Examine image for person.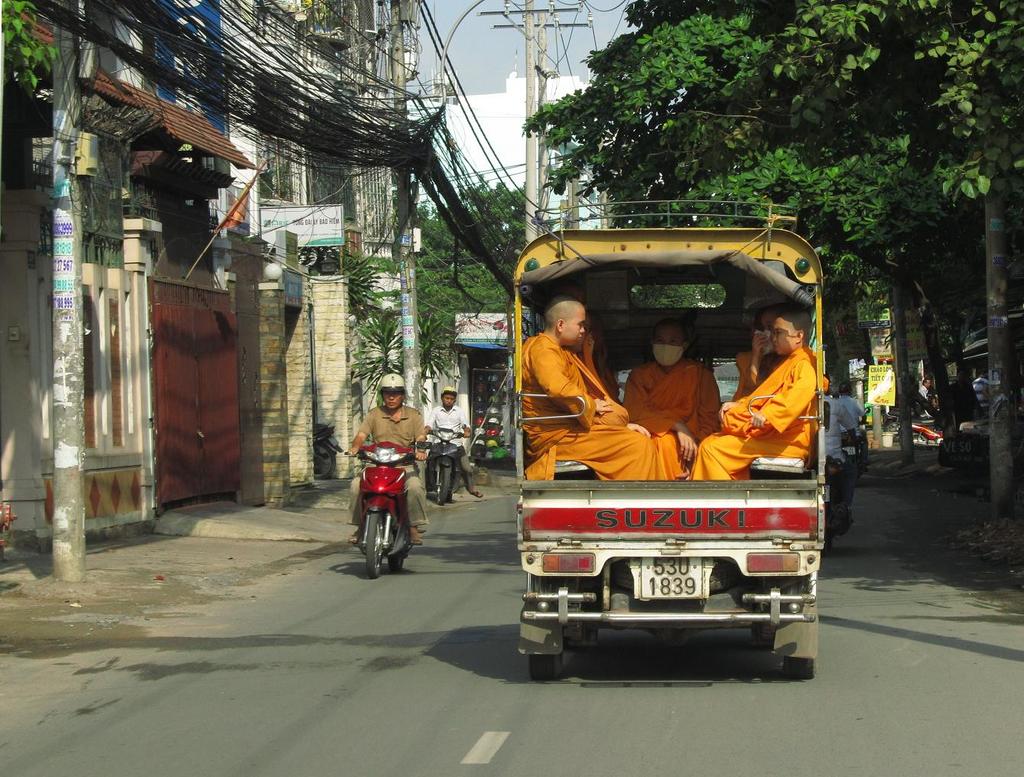
Examination result: x1=731, y1=301, x2=831, y2=510.
